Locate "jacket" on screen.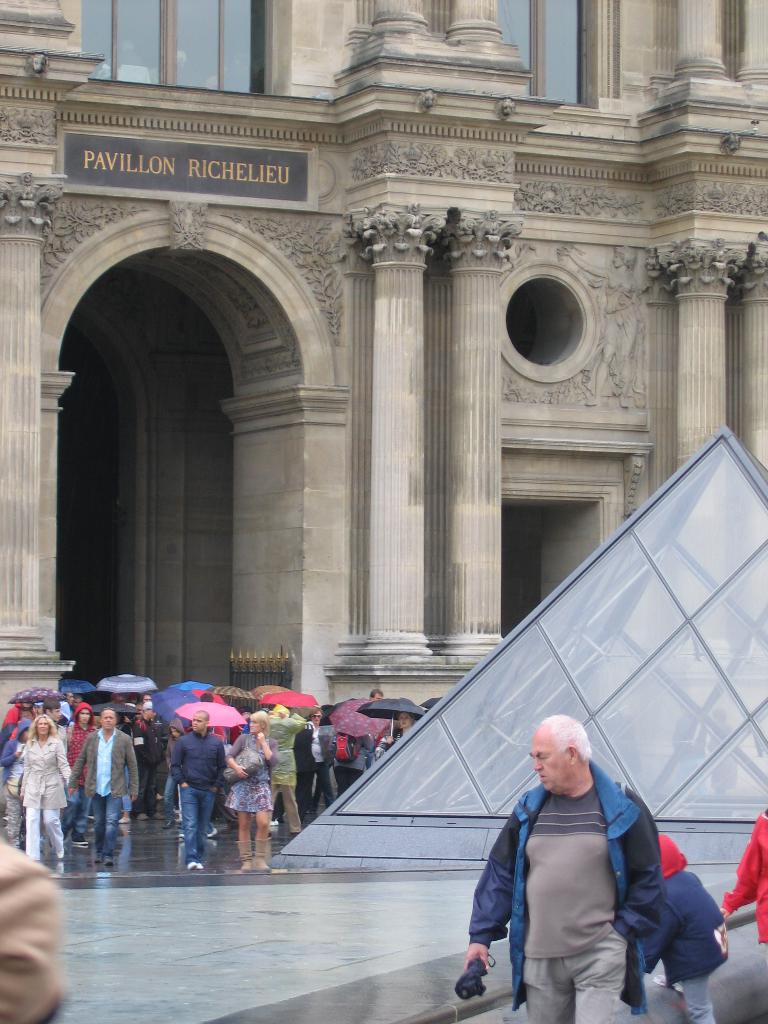
On screen at <box>721,810,767,951</box>.
